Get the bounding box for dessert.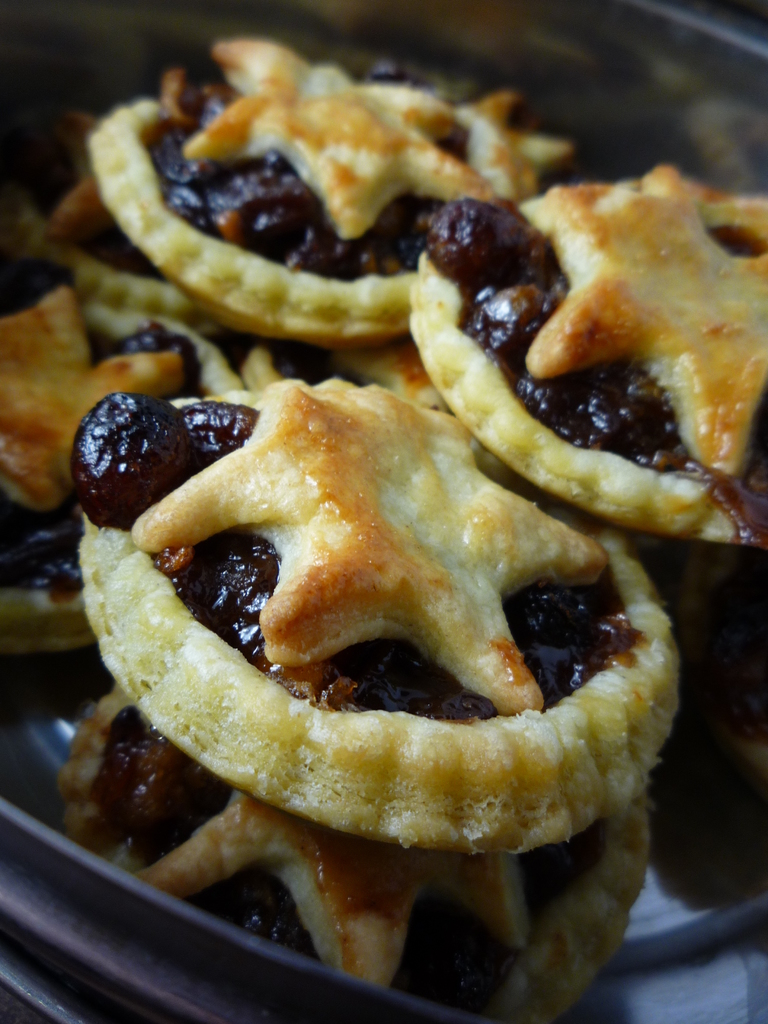
(left=413, top=154, right=765, bottom=536).
